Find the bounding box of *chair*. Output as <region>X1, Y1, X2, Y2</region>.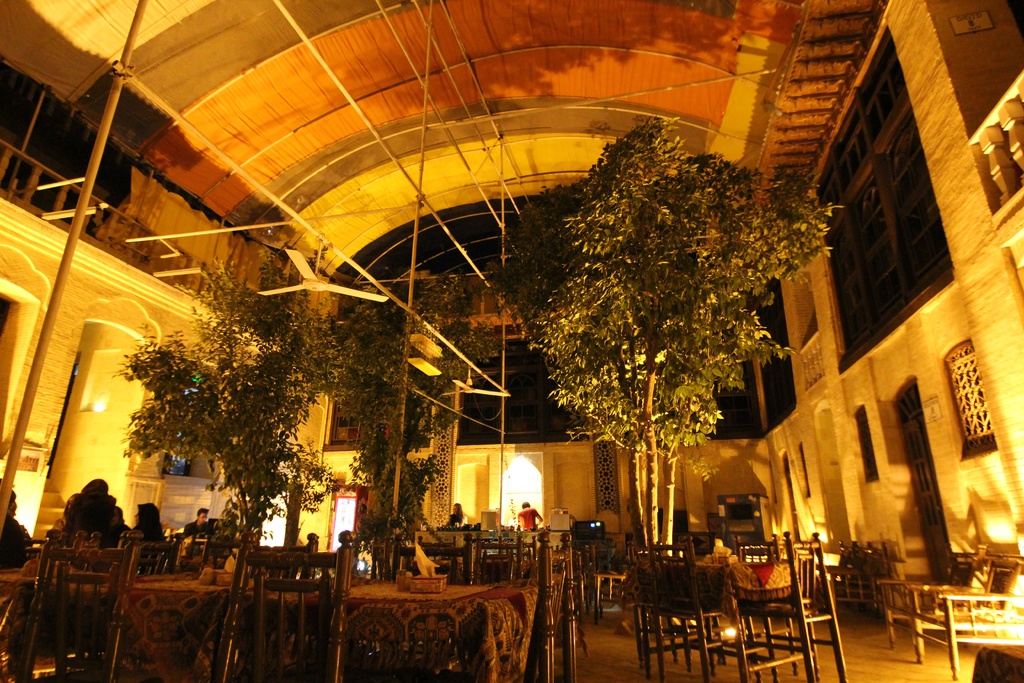
<region>429, 523, 572, 682</region>.
